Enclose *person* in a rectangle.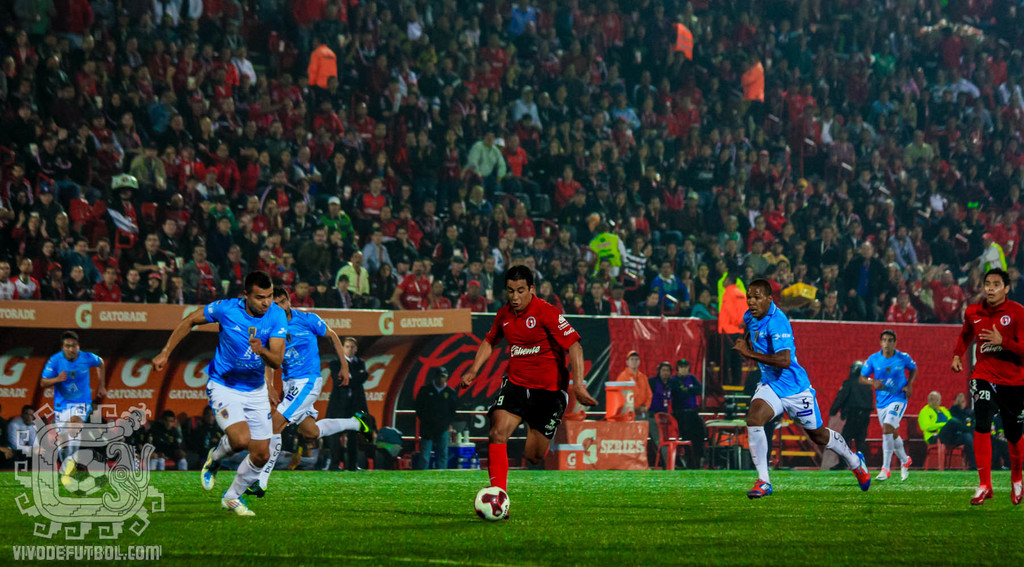
(left=732, top=275, right=867, bottom=502).
